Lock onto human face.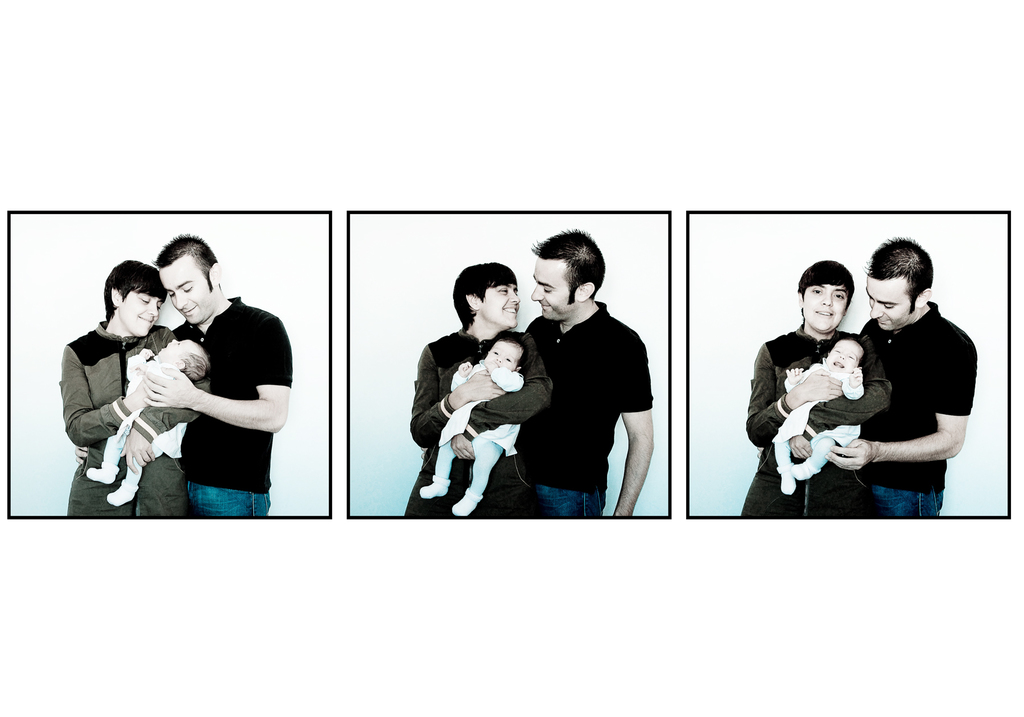
Locked: (801, 278, 847, 331).
